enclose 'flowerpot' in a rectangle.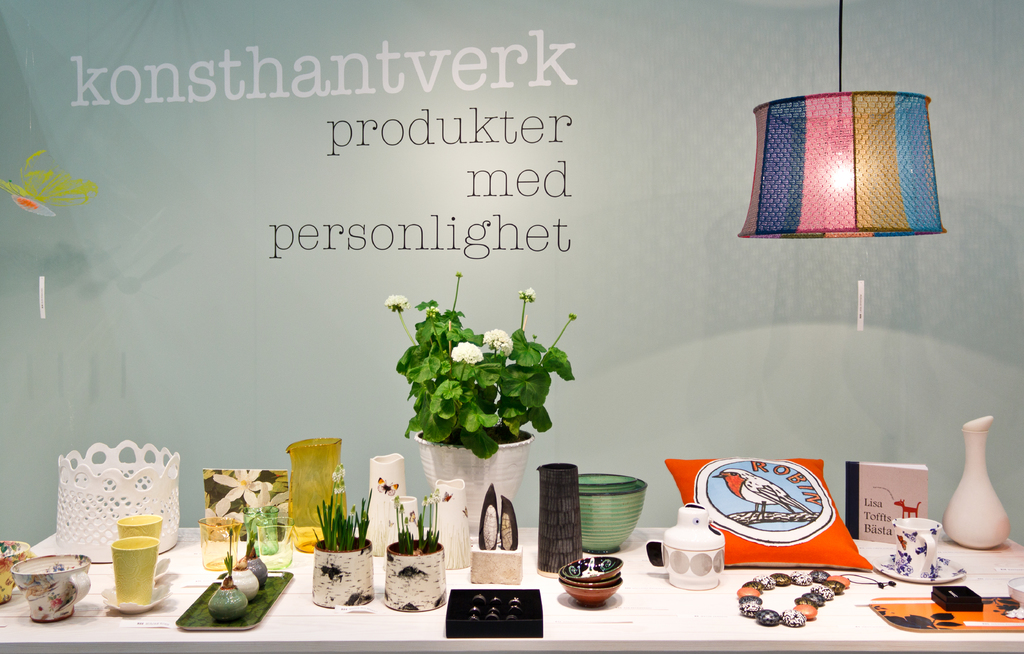
386/535/443/616.
